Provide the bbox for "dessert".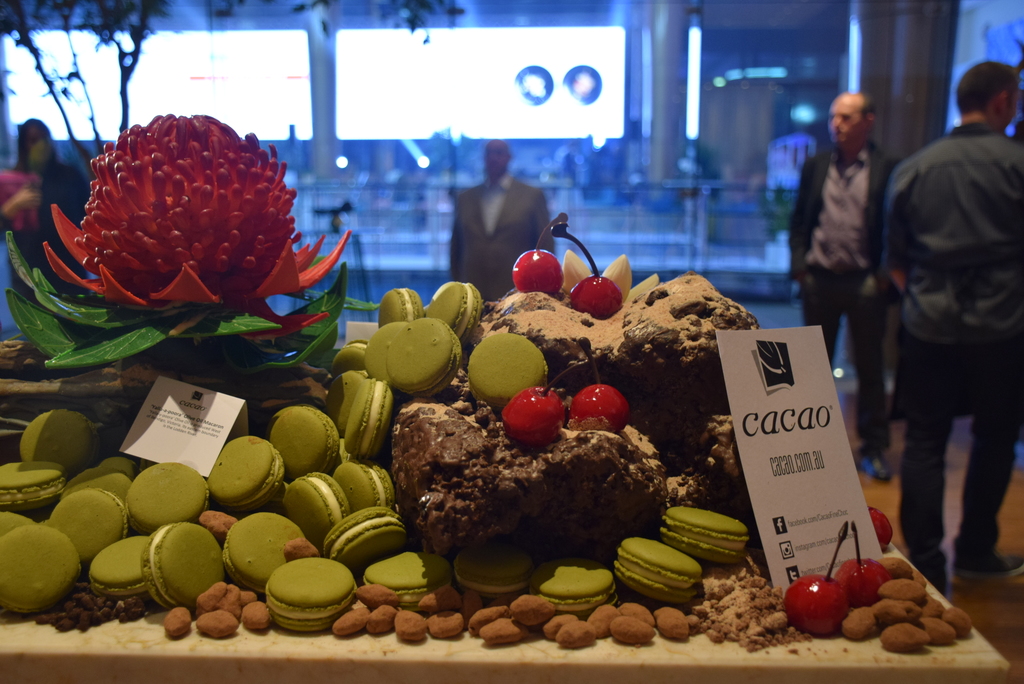
rect(336, 457, 398, 497).
